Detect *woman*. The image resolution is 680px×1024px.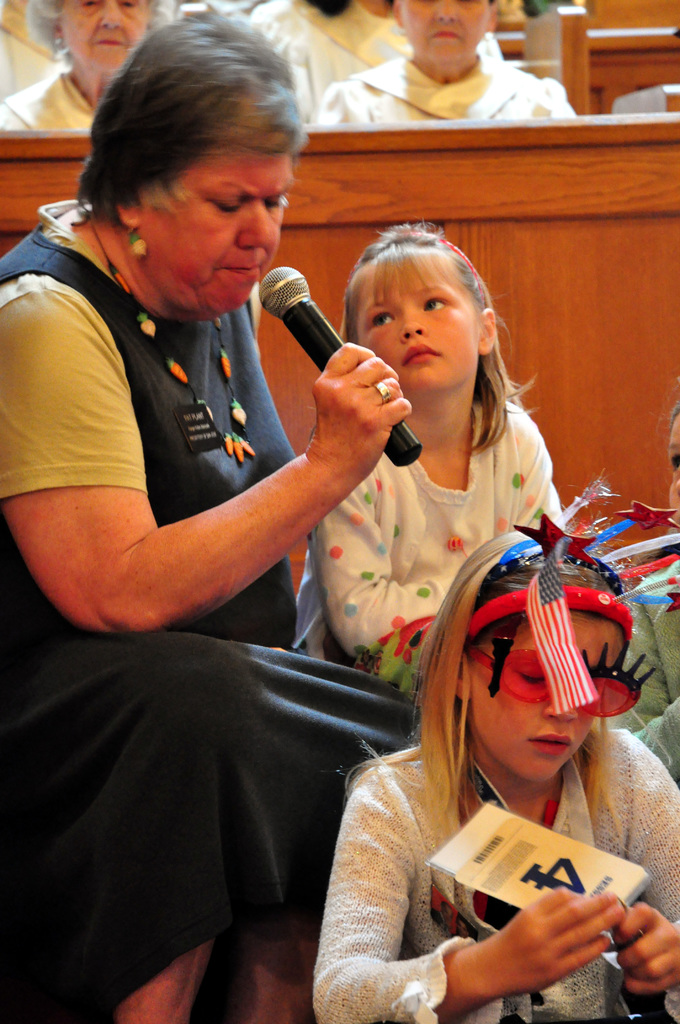
BBox(249, 0, 505, 124).
